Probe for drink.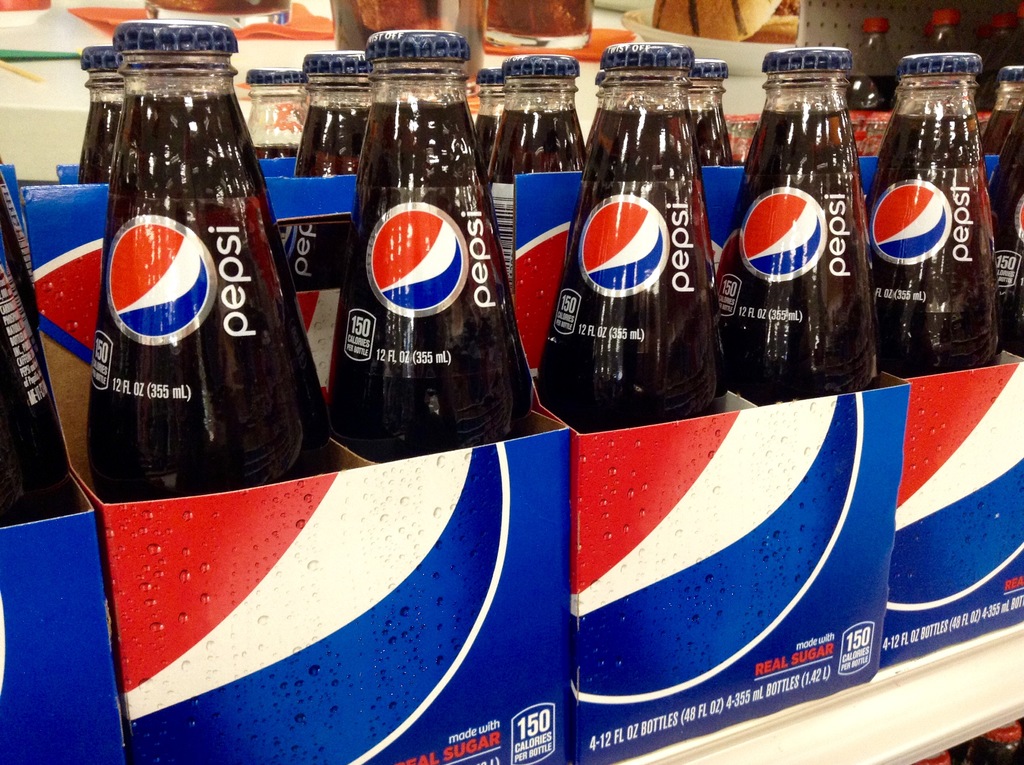
Probe result: detection(140, 0, 291, 29).
